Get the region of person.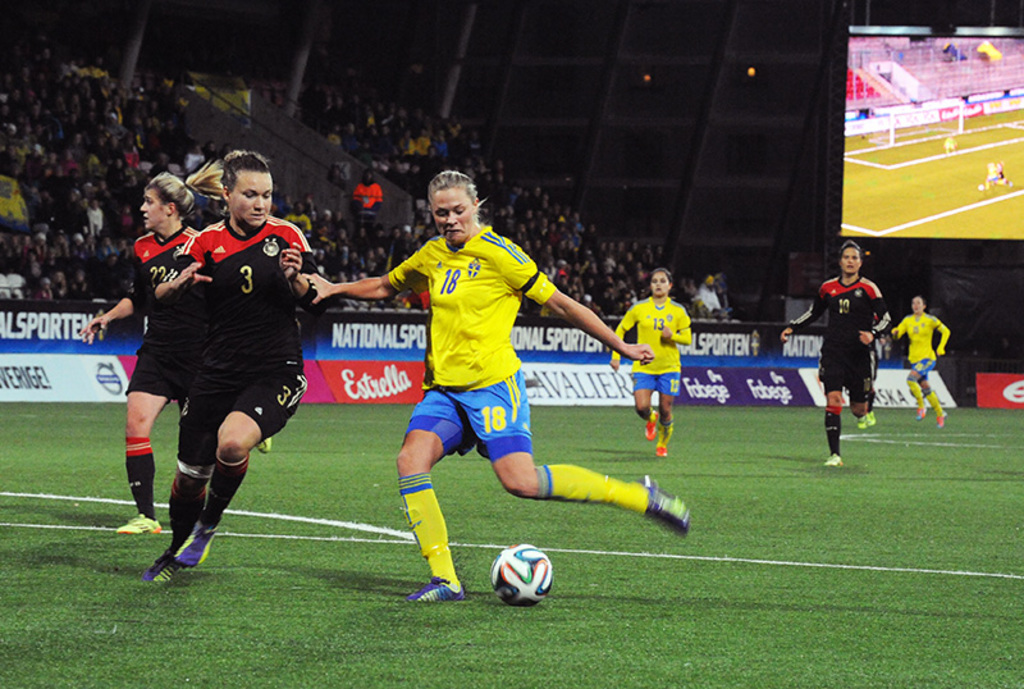
x1=776, y1=237, x2=893, y2=469.
